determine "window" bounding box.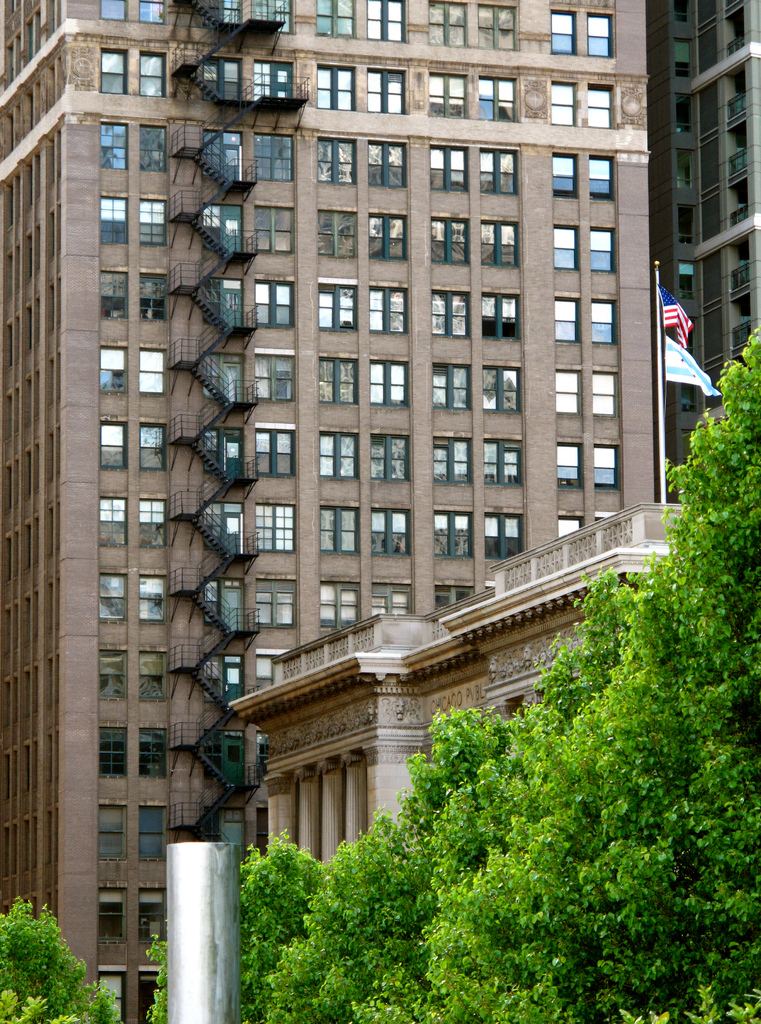
Determined: [left=95, top=50, right=127, bottom=93].
